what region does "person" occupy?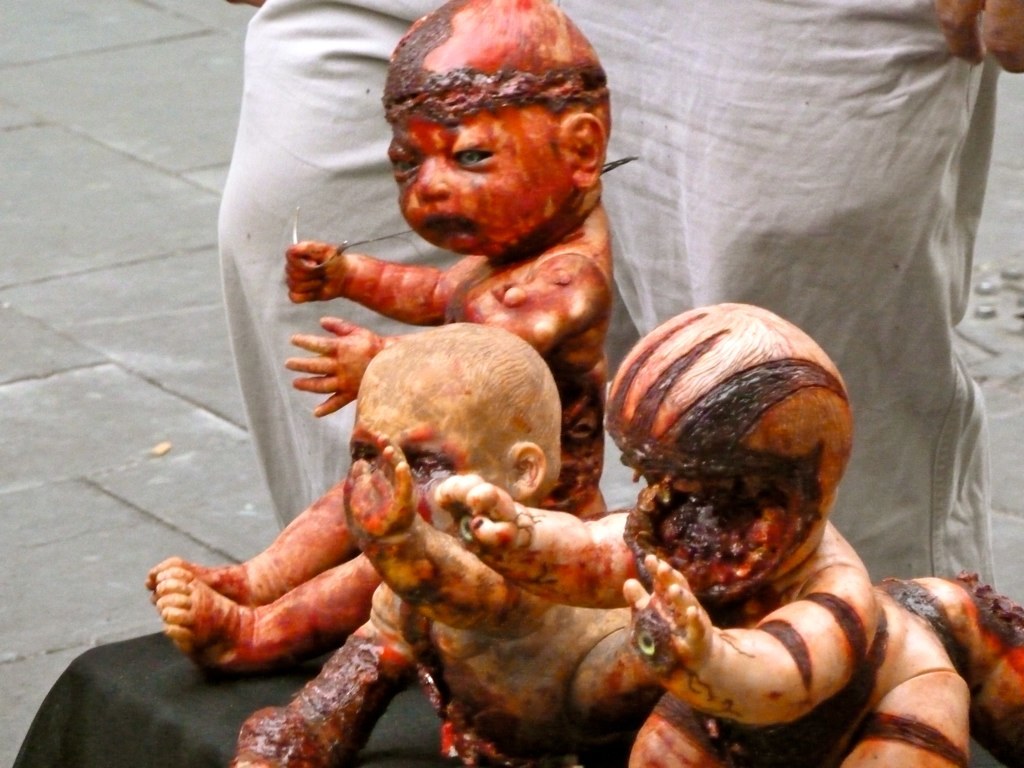
{"left": 433, "top": 302, "right": 968, "bottom": 767}.
